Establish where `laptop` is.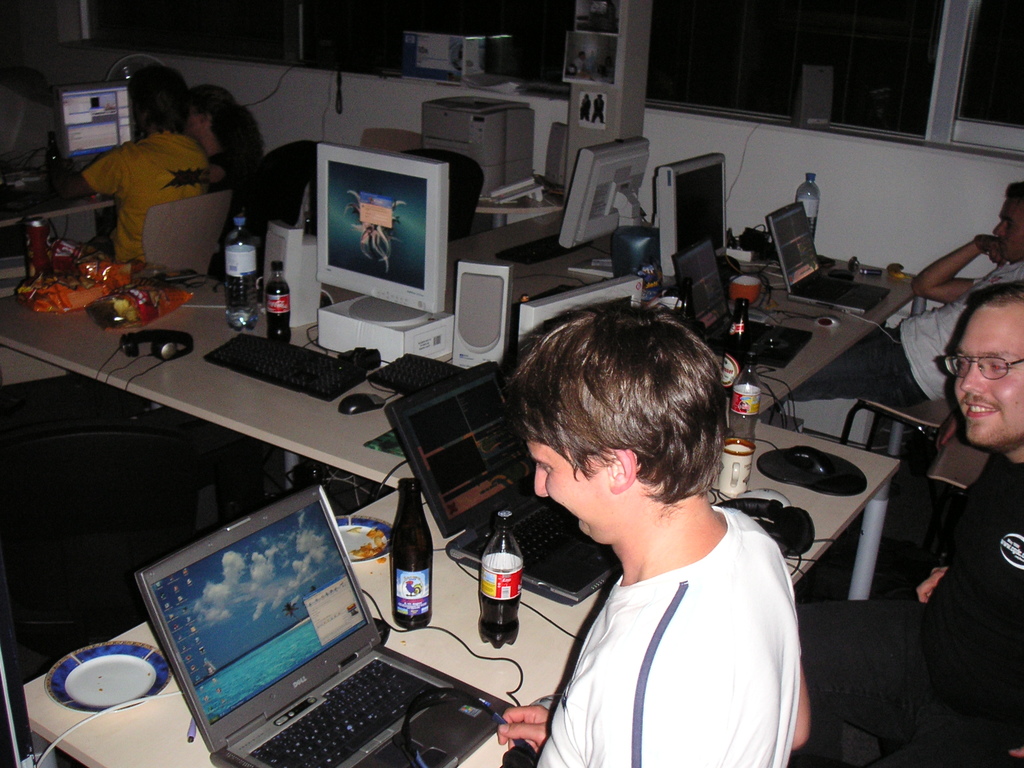
Established at box=[382, 358, 624, 607].
